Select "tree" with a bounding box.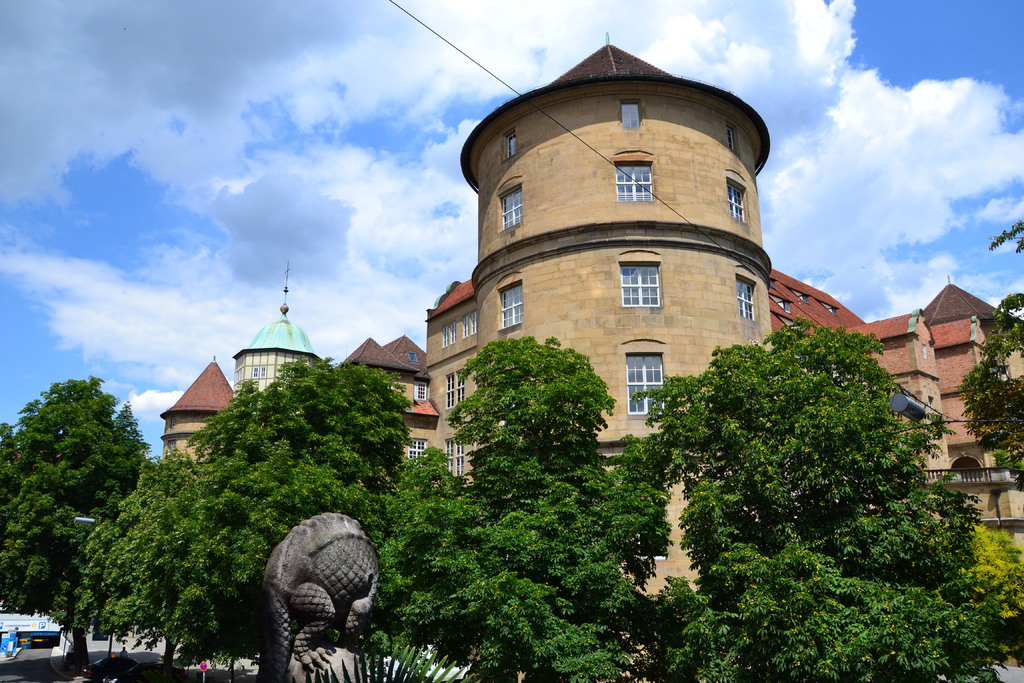
locate(628, 310, 1004, 682).
